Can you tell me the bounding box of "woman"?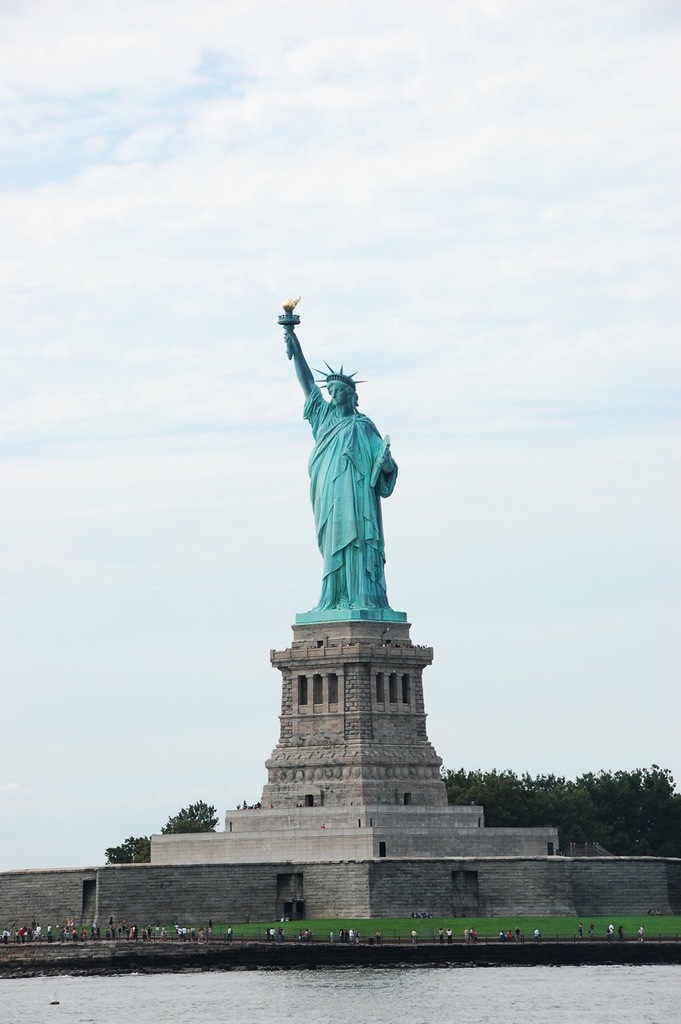
[283,334,393,609].
